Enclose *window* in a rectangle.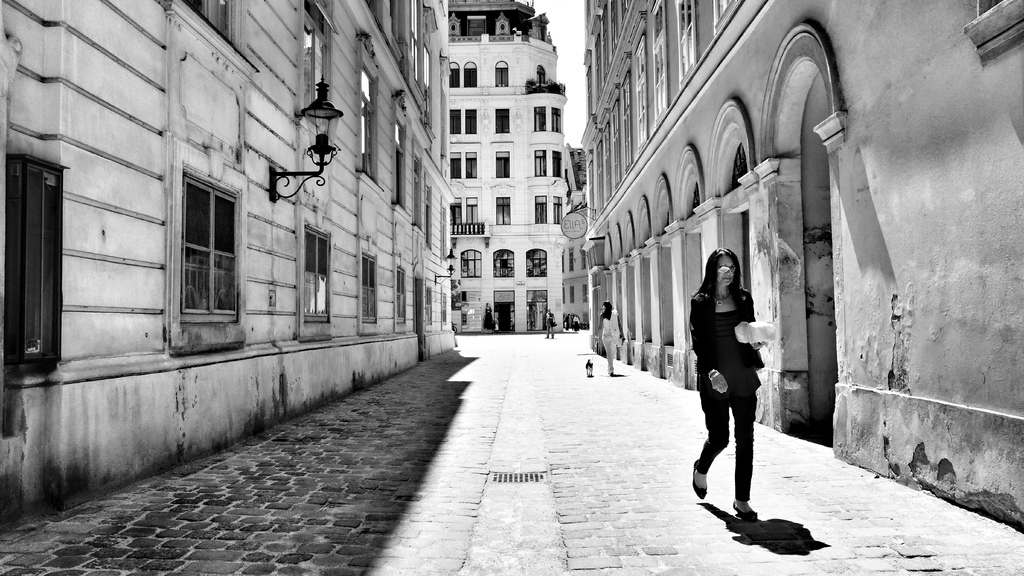
x1=438, y1=206, x2=444, y2=261.
